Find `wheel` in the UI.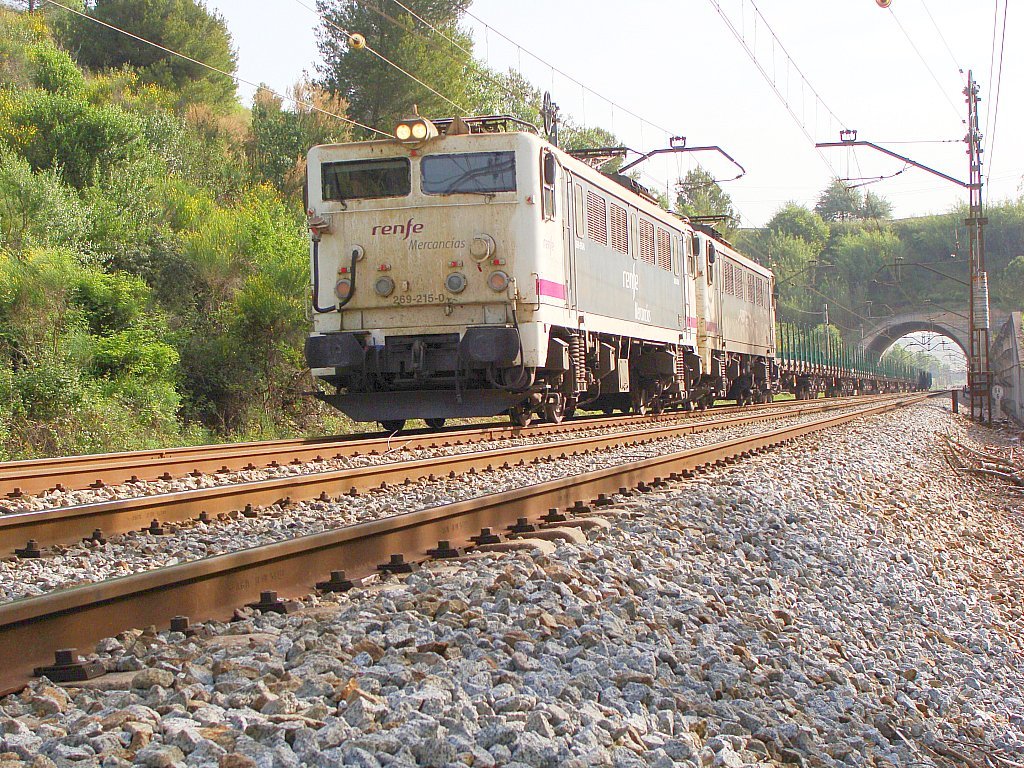
UI element at bbox(736, 393, 745, 407).
